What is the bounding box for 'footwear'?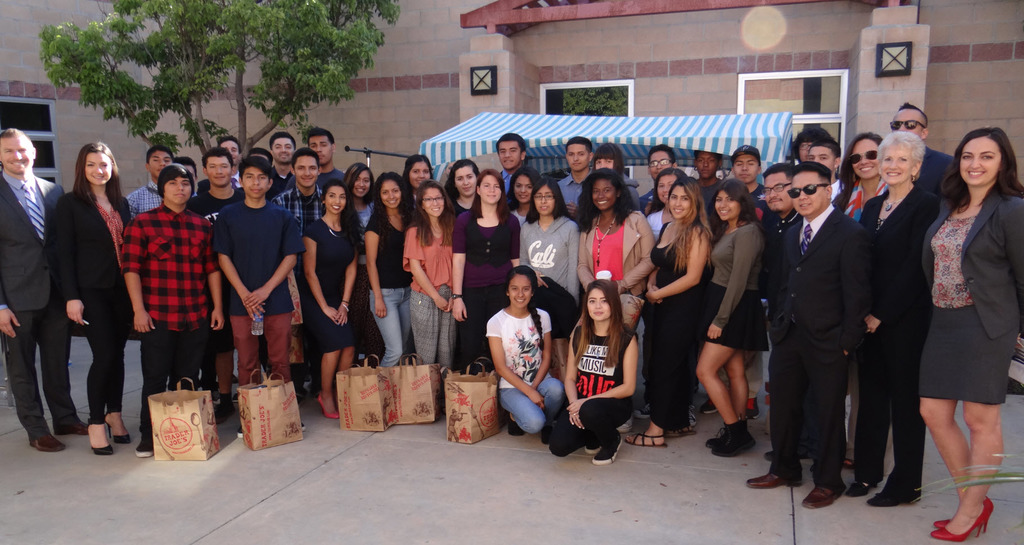
<bbox>585, 431, 624, 464</bbox>.
